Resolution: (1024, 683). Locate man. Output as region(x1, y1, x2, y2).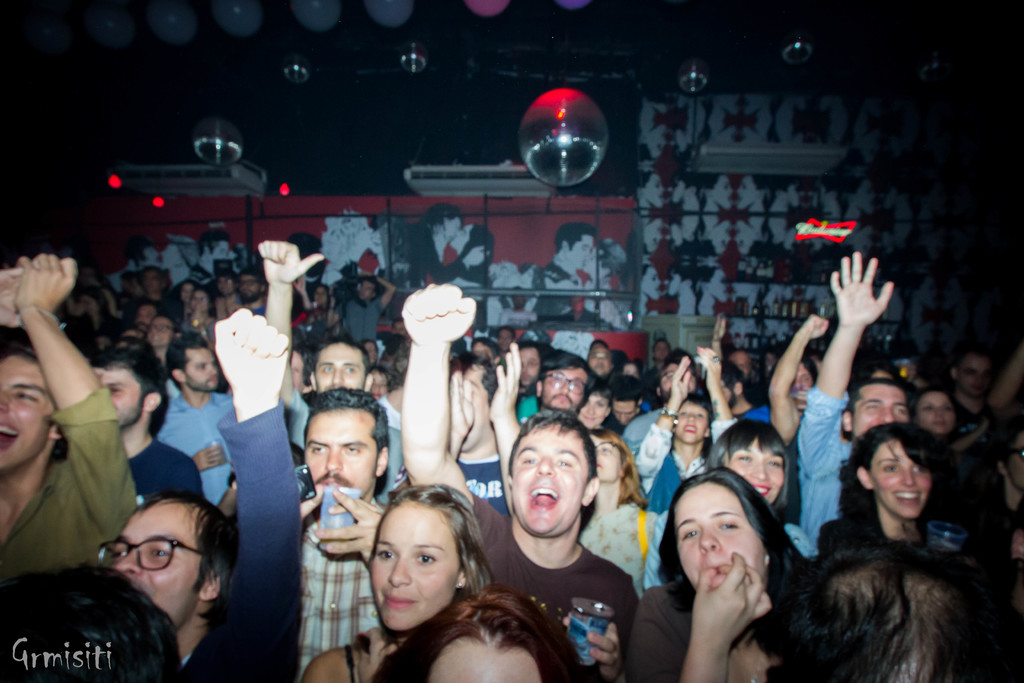
region(98, 308, 300, 682).
